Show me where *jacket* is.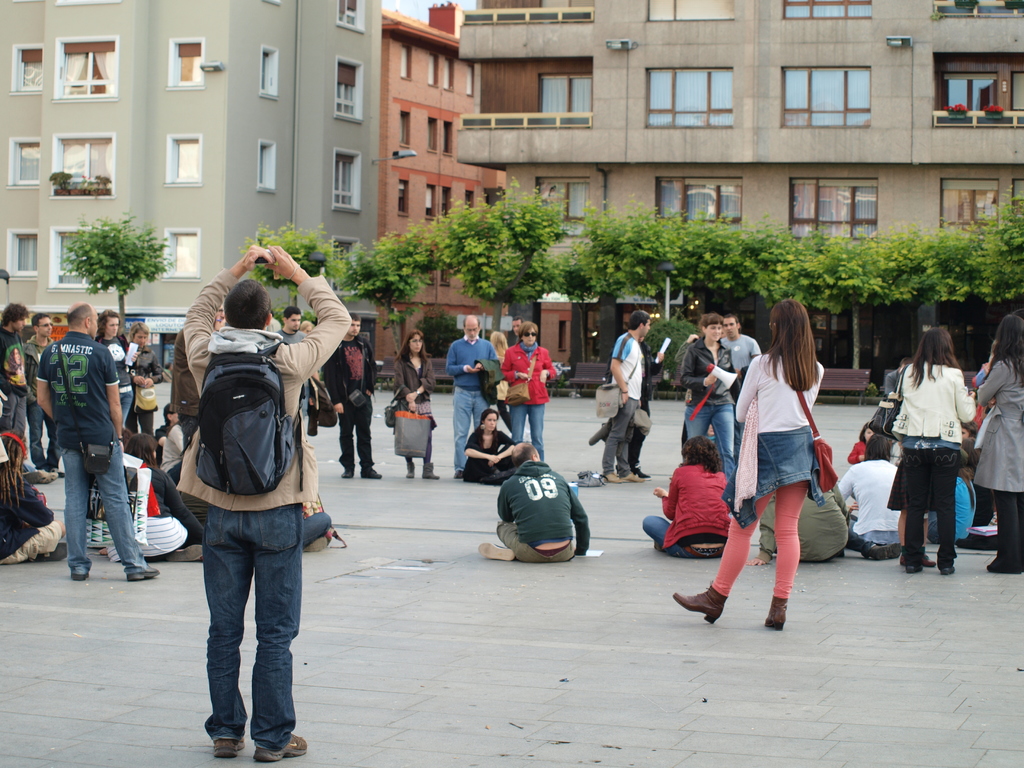
*jacket* is at (20, 333, 58, 404).
